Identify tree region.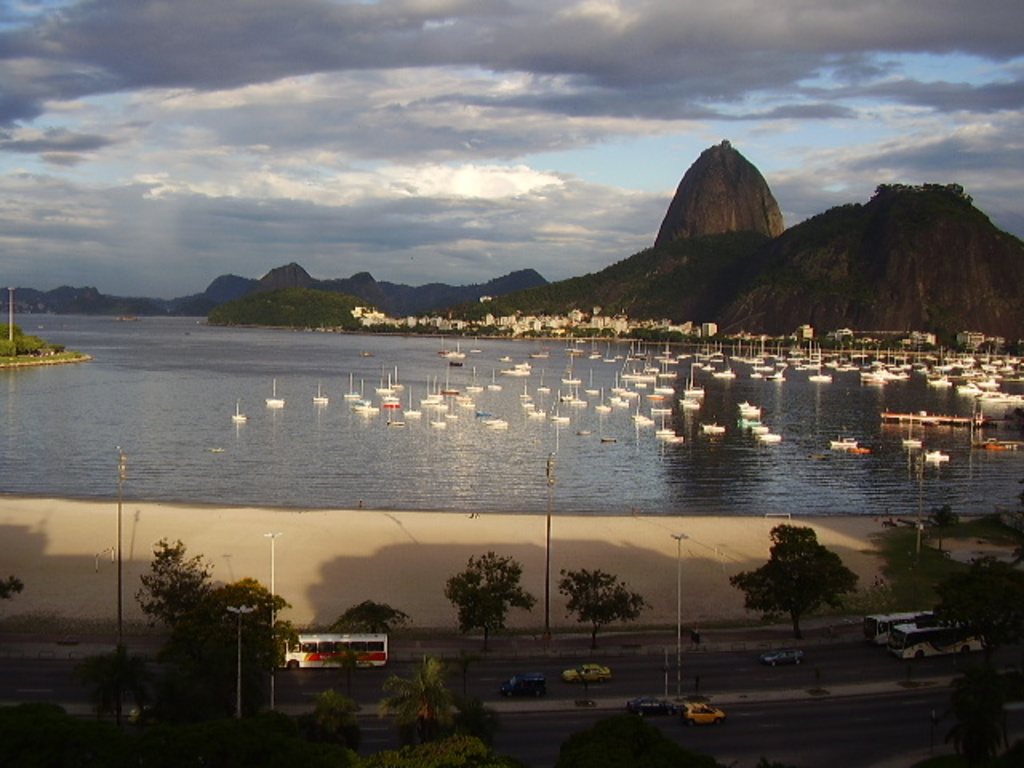
Region: [left=939, top=677, right=1002, bottom=766].
